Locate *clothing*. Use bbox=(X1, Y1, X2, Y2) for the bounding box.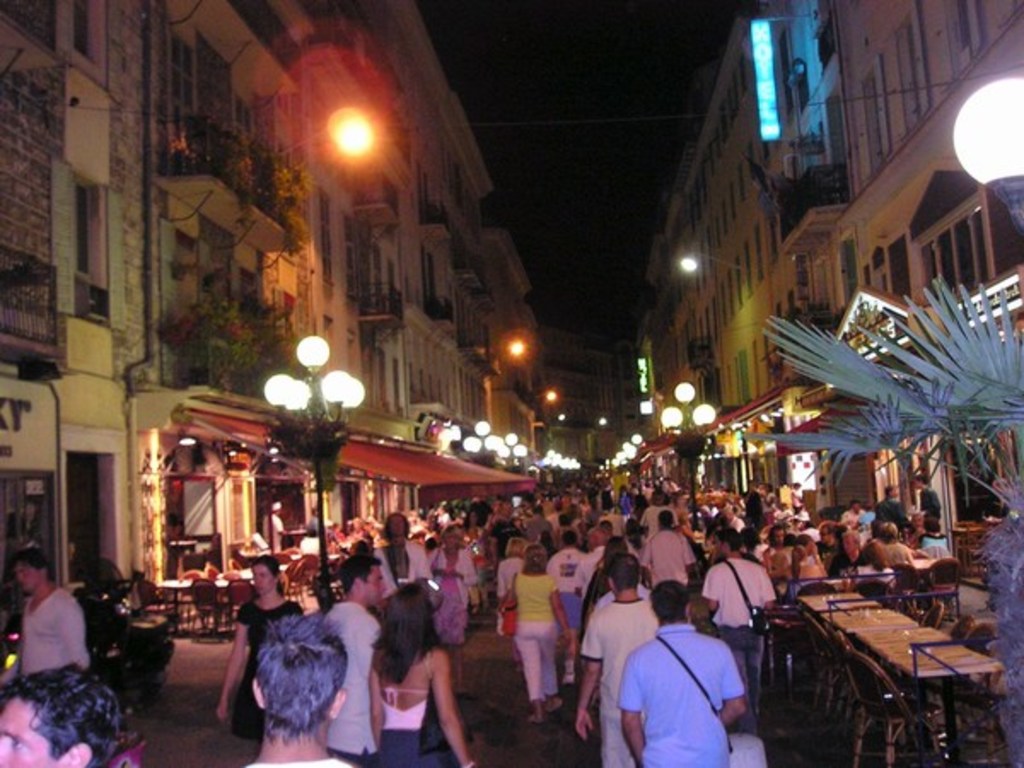
bbox=(638, 522, 695, 584).
